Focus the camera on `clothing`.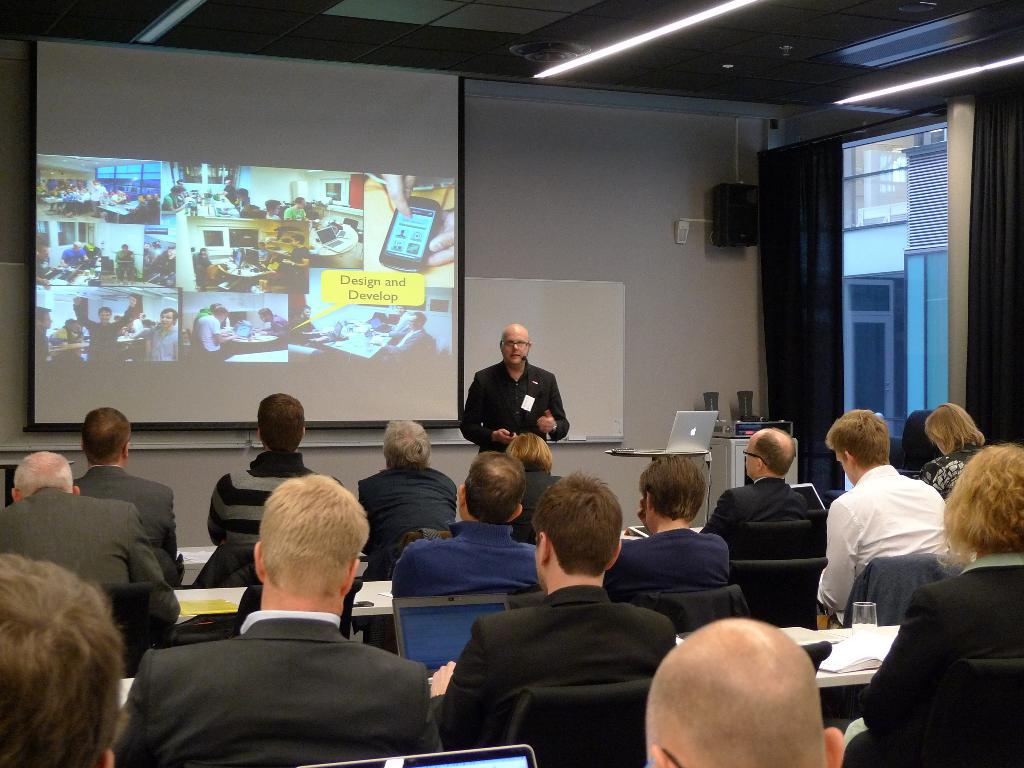
Focus region: {"x1": 278, "y1": 201, "x2": 308, "y2": 220}.
